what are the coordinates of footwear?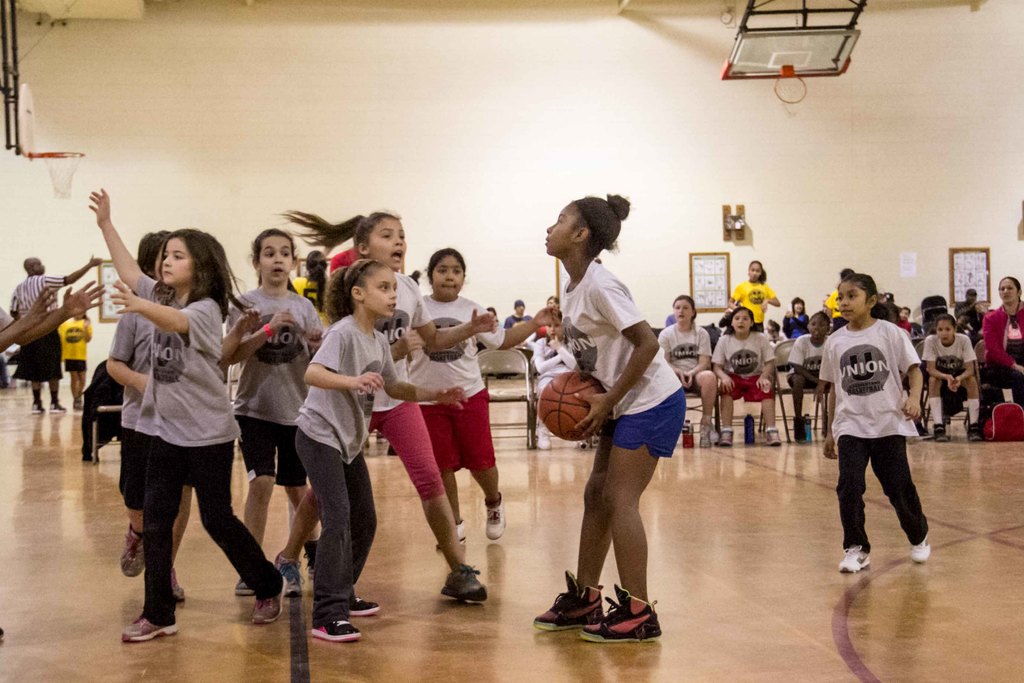
(50,402,65,411).
